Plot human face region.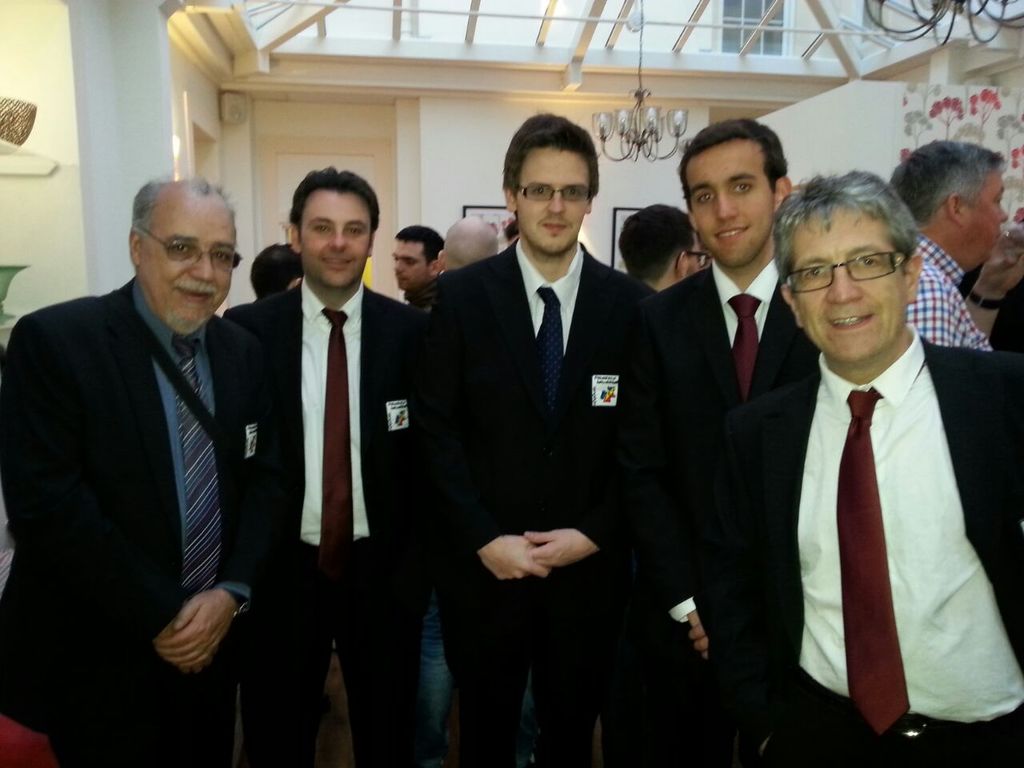
Plotted at Rect(681, 138, 773, 269).
